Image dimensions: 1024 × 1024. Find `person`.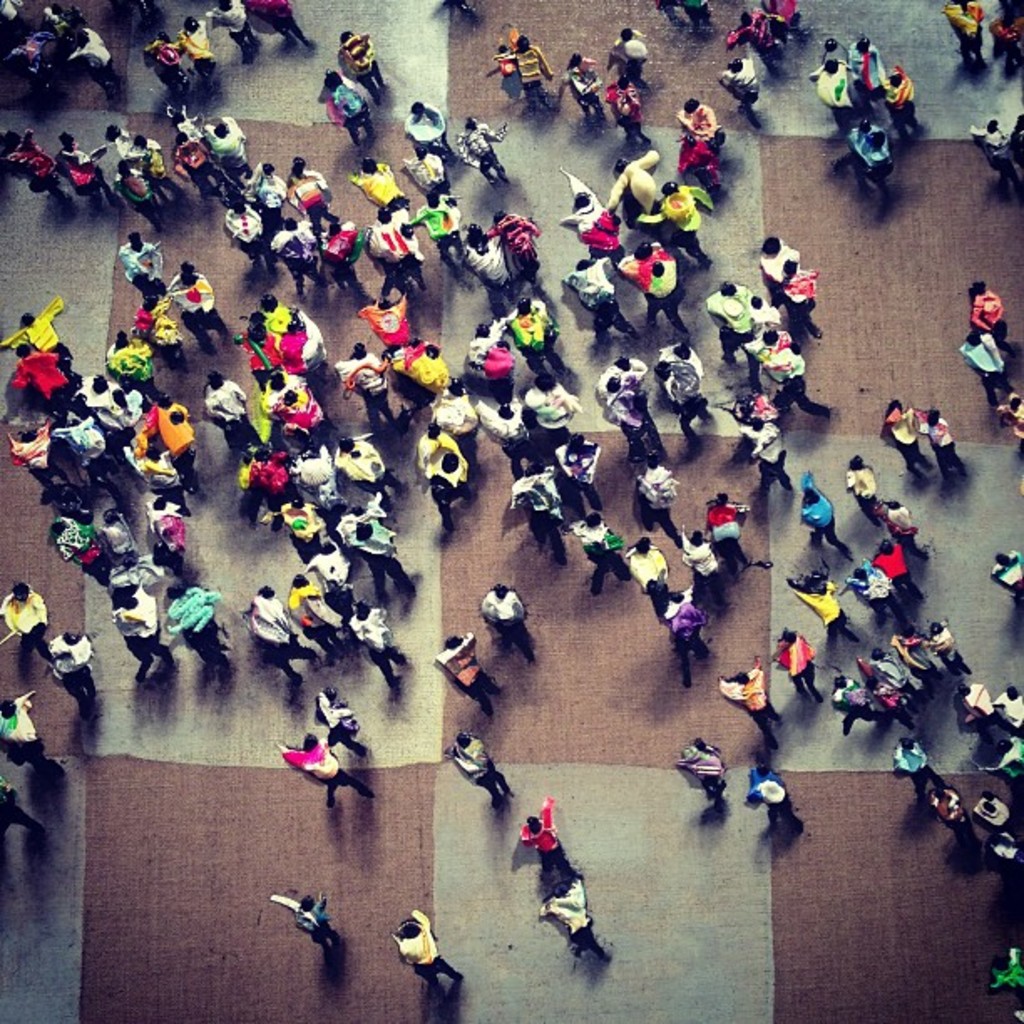
x1=2, y1=582, x2=47, y2=681.
